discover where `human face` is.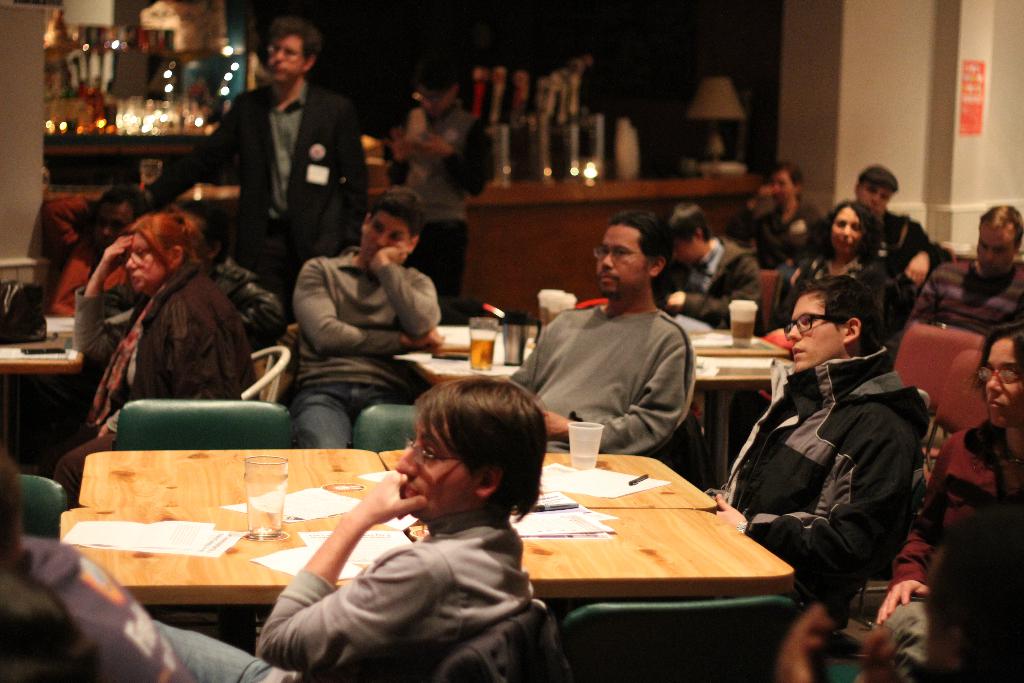
Discovered at 266,30,300,80.
